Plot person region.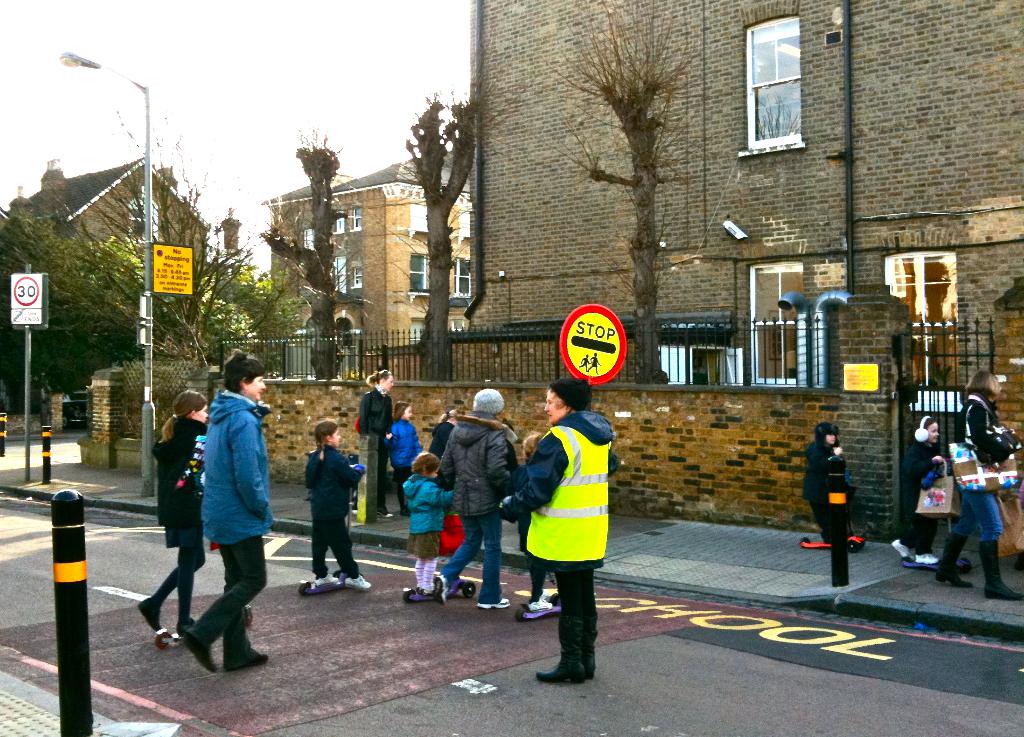
Plotted at box=[357, 372, 397, 524].
